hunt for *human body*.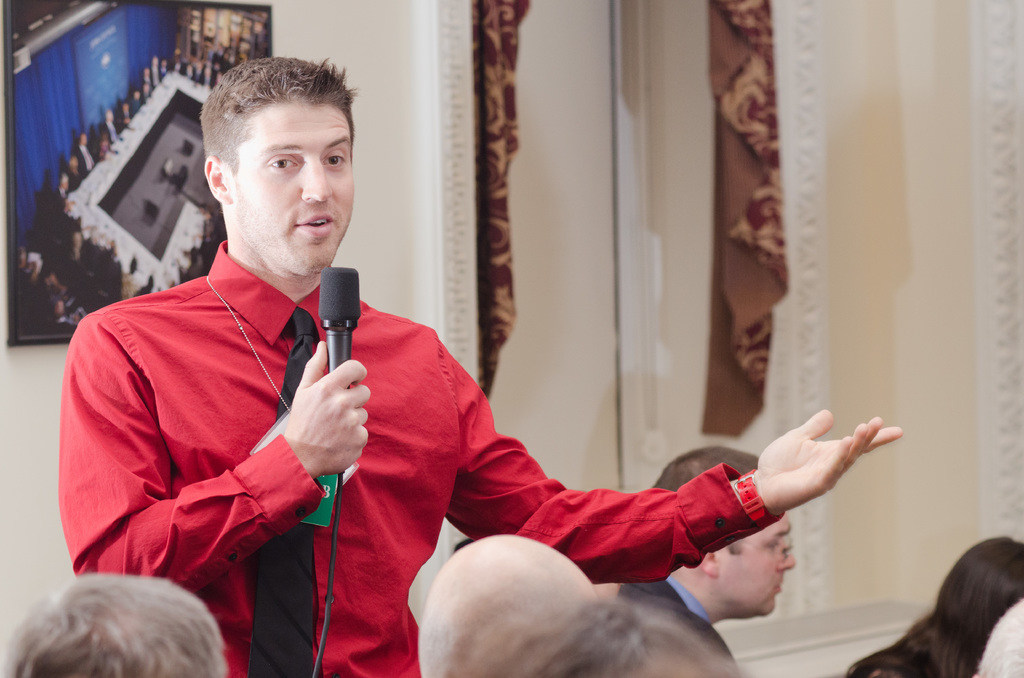
Hunted down at {"left": 49, "top": 54, "right": 905, "bottom": 677}.
